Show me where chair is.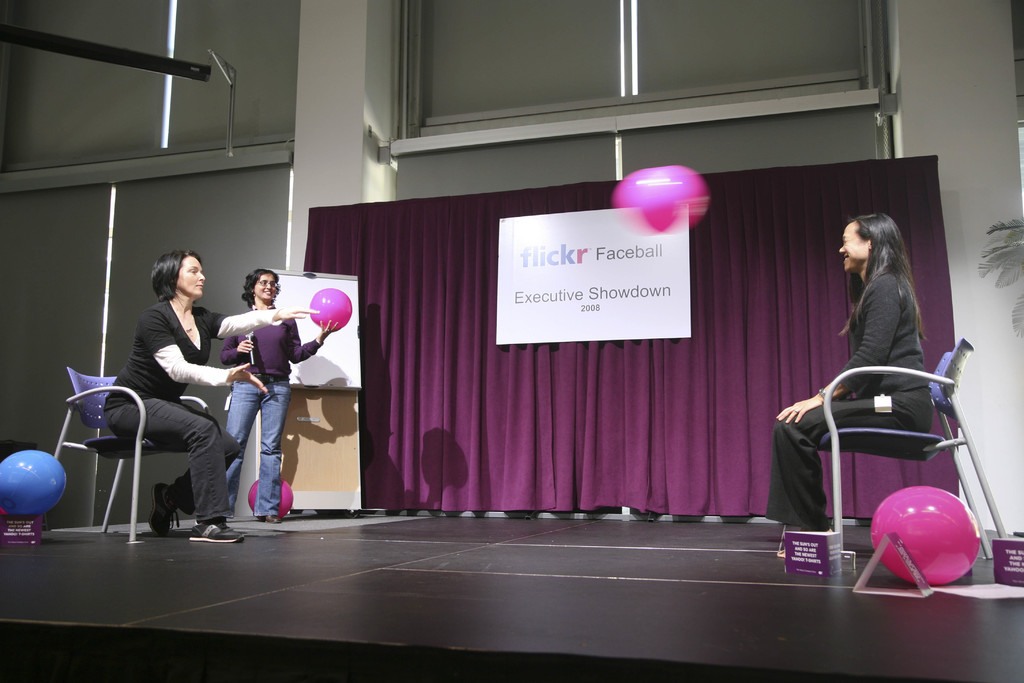
chair is at 810:333:1004:548.
